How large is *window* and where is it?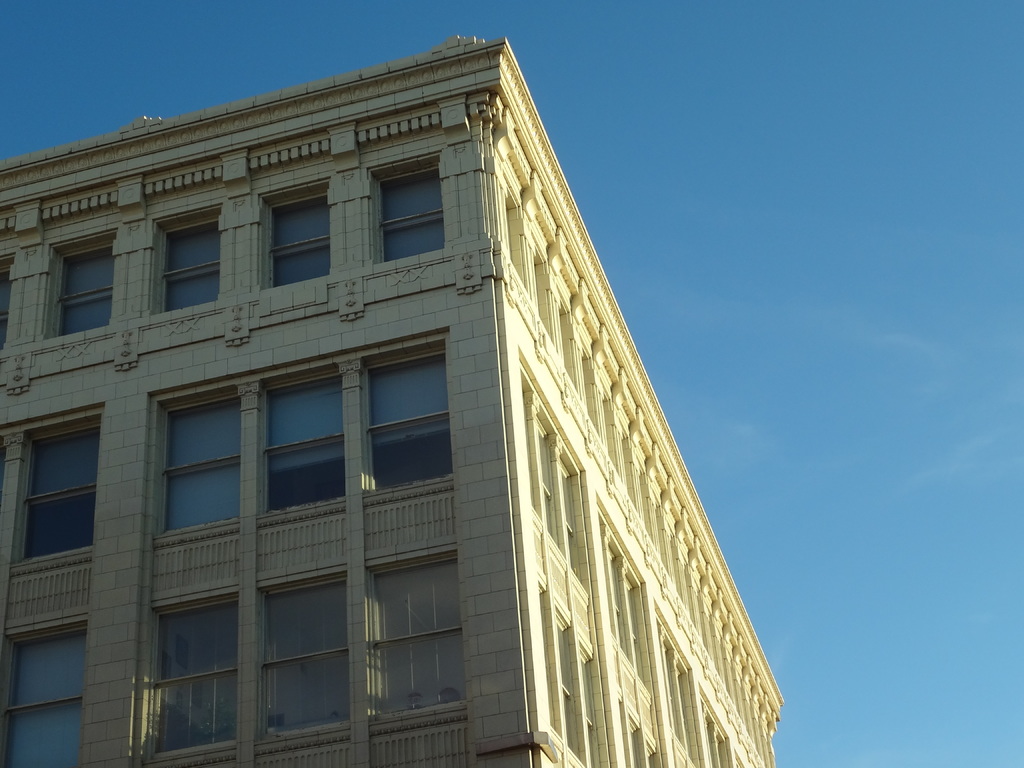
Bounding box: 51/239/117/341.
